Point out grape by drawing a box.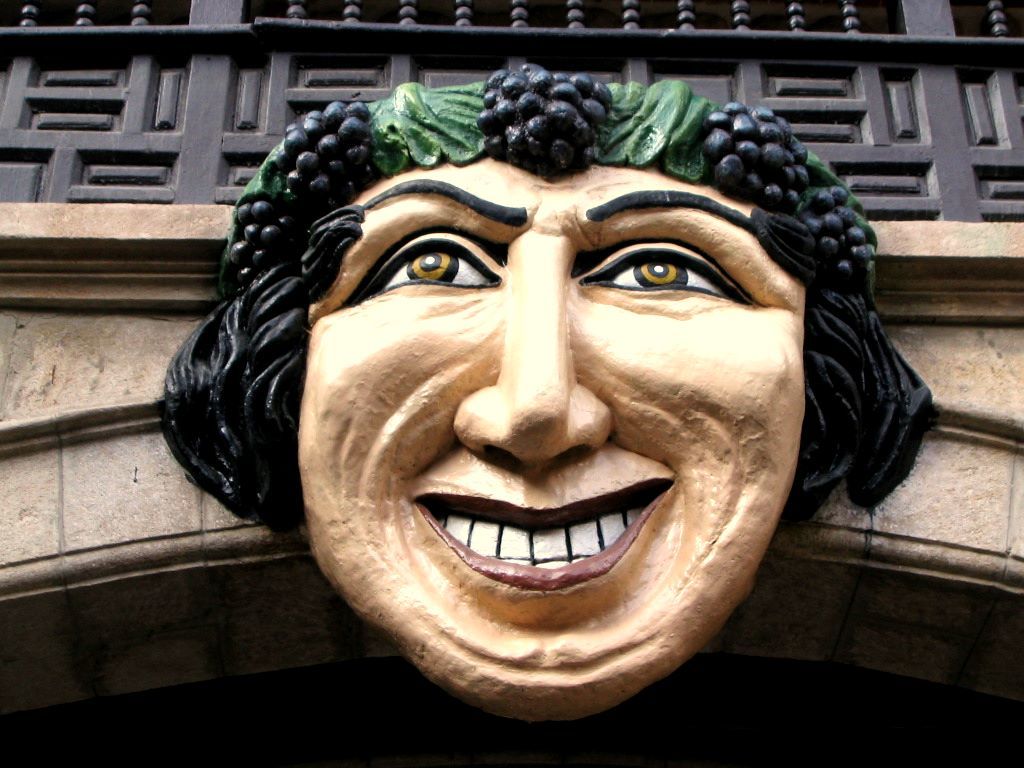
283,106,373,203.
